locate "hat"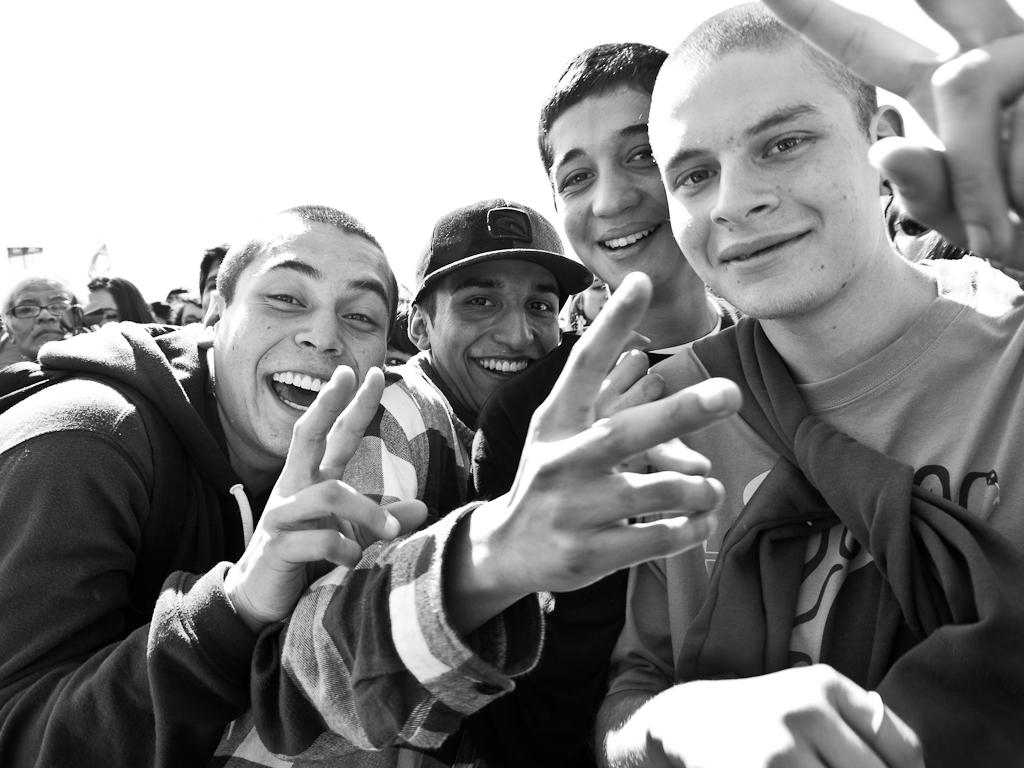
[left=403, top=190, right=595, bottom=326]
